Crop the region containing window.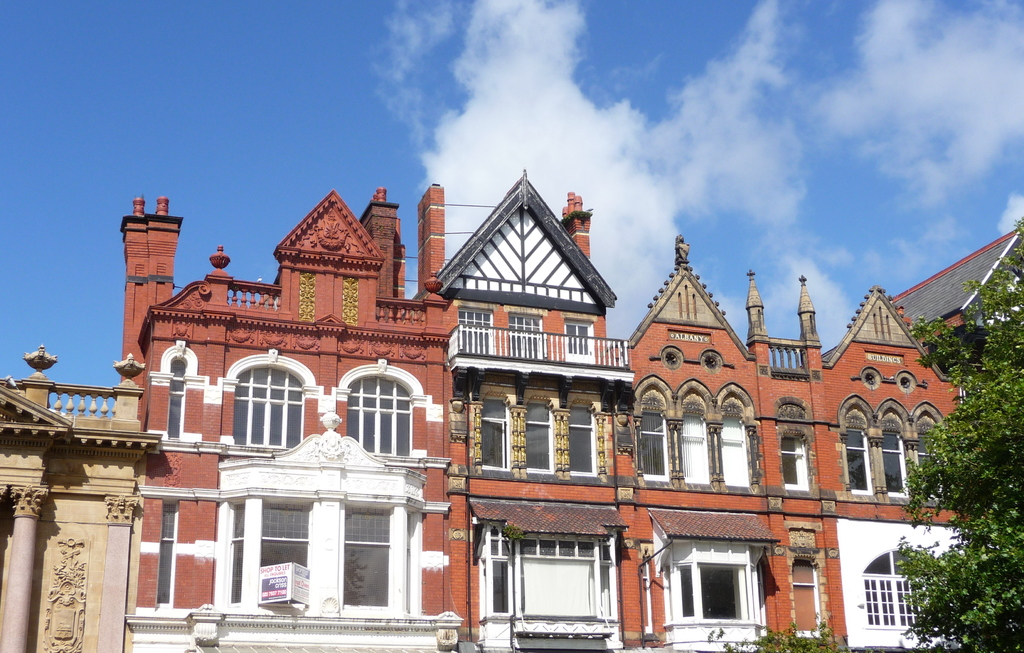
Crop region: (785, 436, 803, 485).
